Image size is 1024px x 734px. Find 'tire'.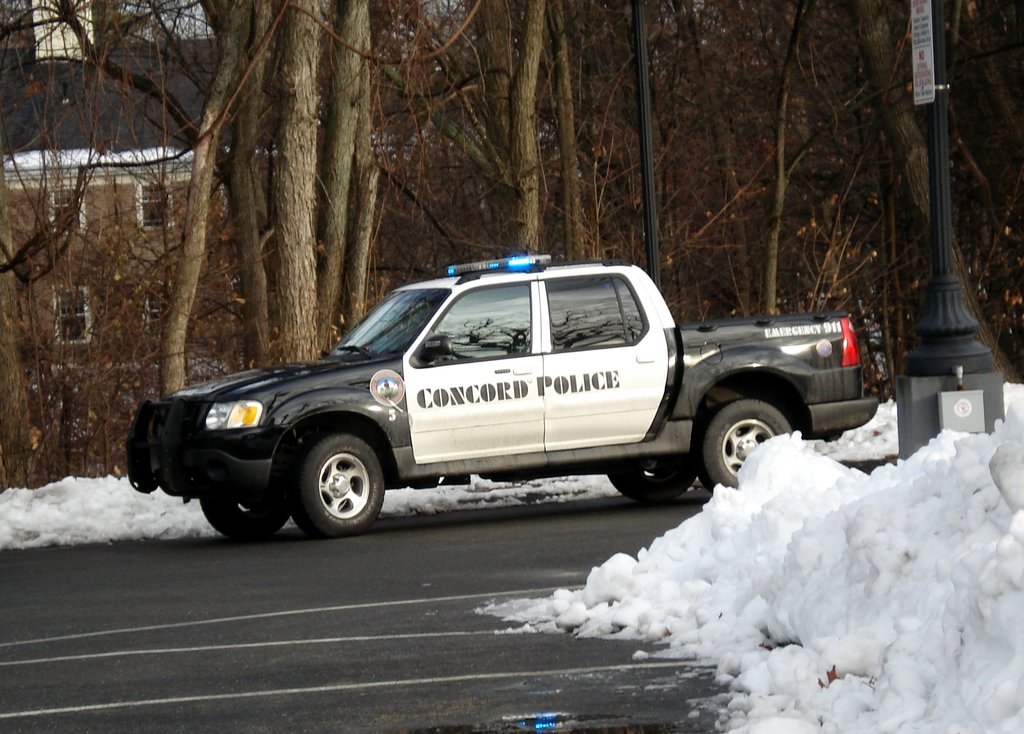
pyautogui.locateOnScreen(695, 398, 792, 490).
